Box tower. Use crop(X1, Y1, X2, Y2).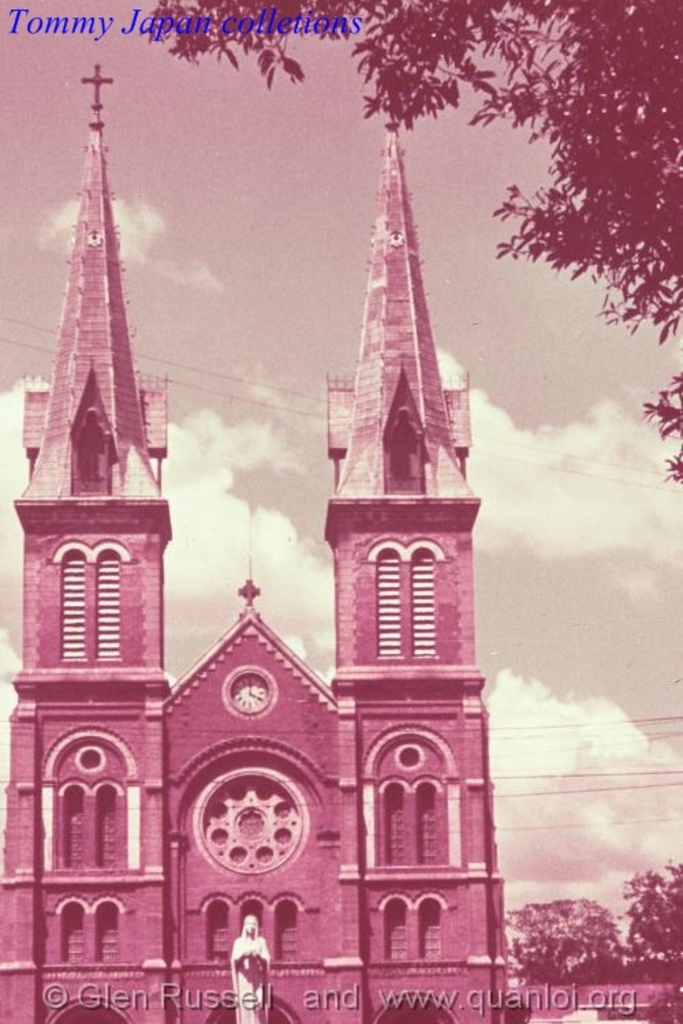
crop(298, 46, 507, 866).
